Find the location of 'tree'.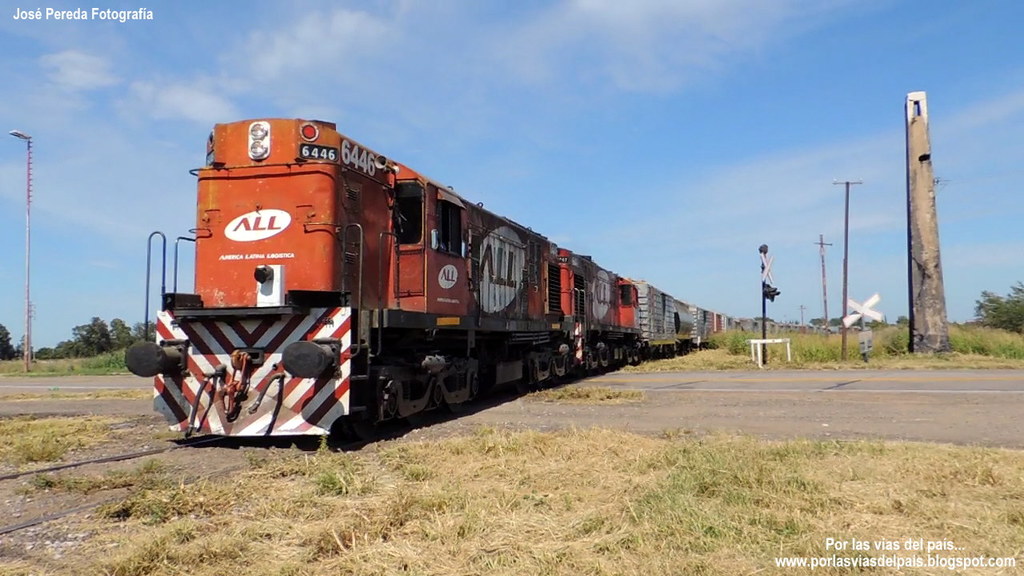
Location: {"x1": 974, "y1": 279, "x2": 1023, "y2": 348}.
